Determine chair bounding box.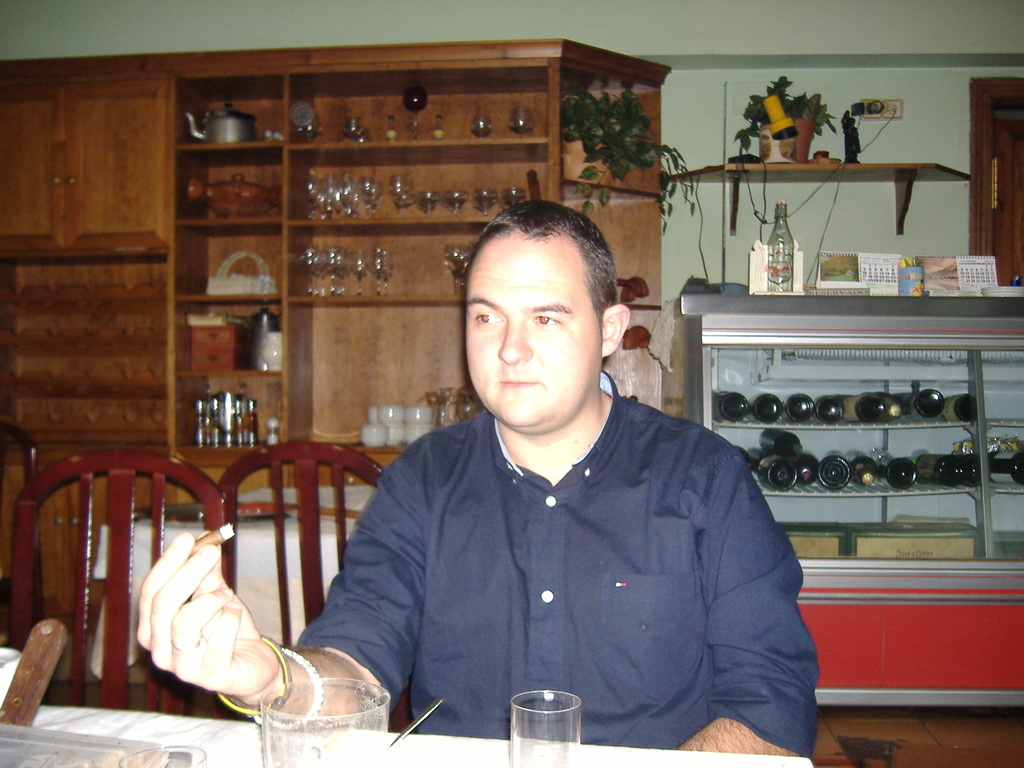
Determined: pyautogui.locateOnScreen(214, 447, 419, 743).
